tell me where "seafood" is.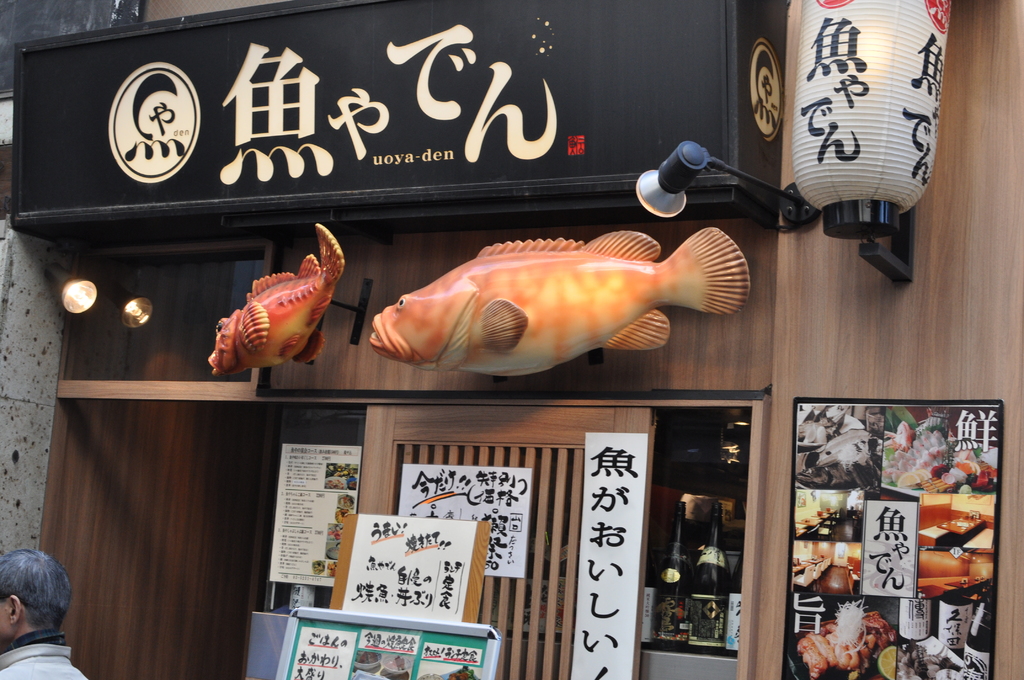
"seafood" is at detection(205, 222, 347, 375).
